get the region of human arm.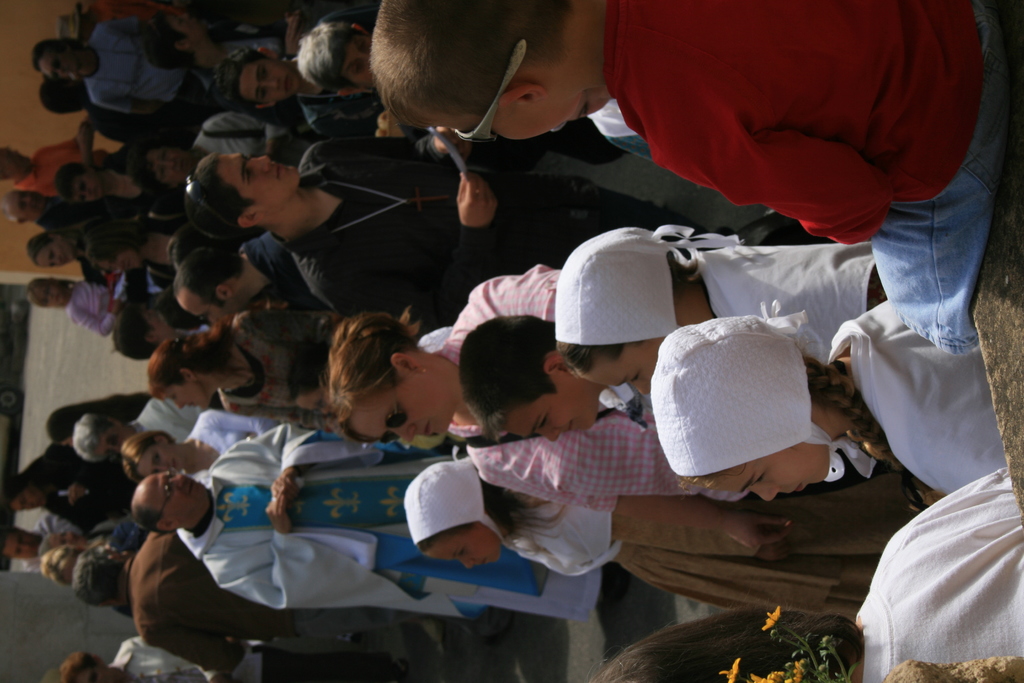
214:486:310:609.
